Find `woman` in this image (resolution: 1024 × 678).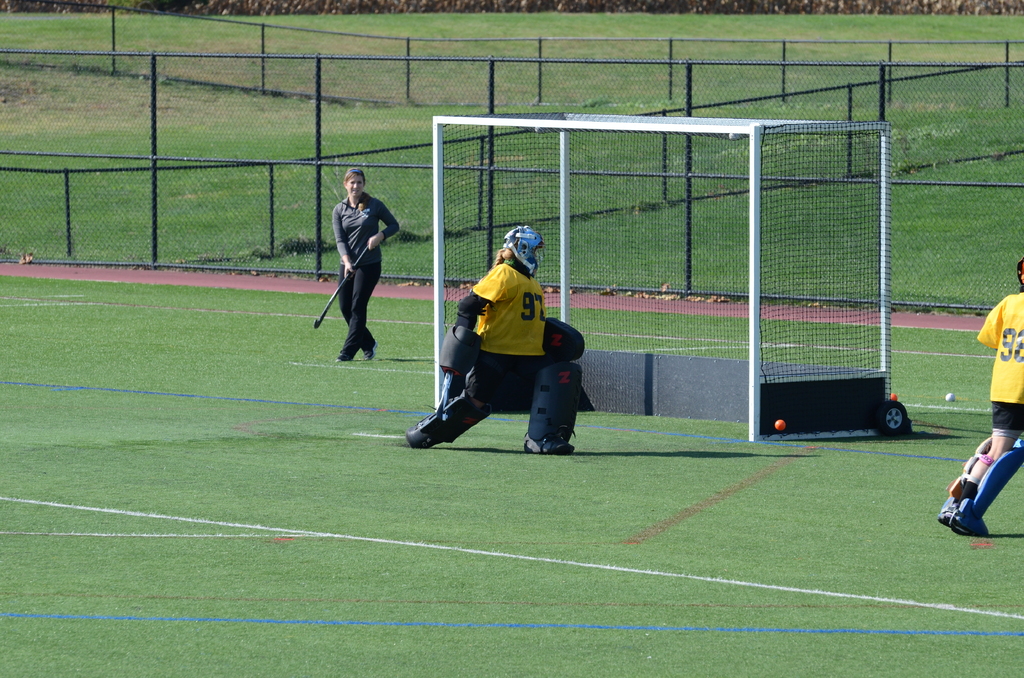
(329, 170, 404, 367).
